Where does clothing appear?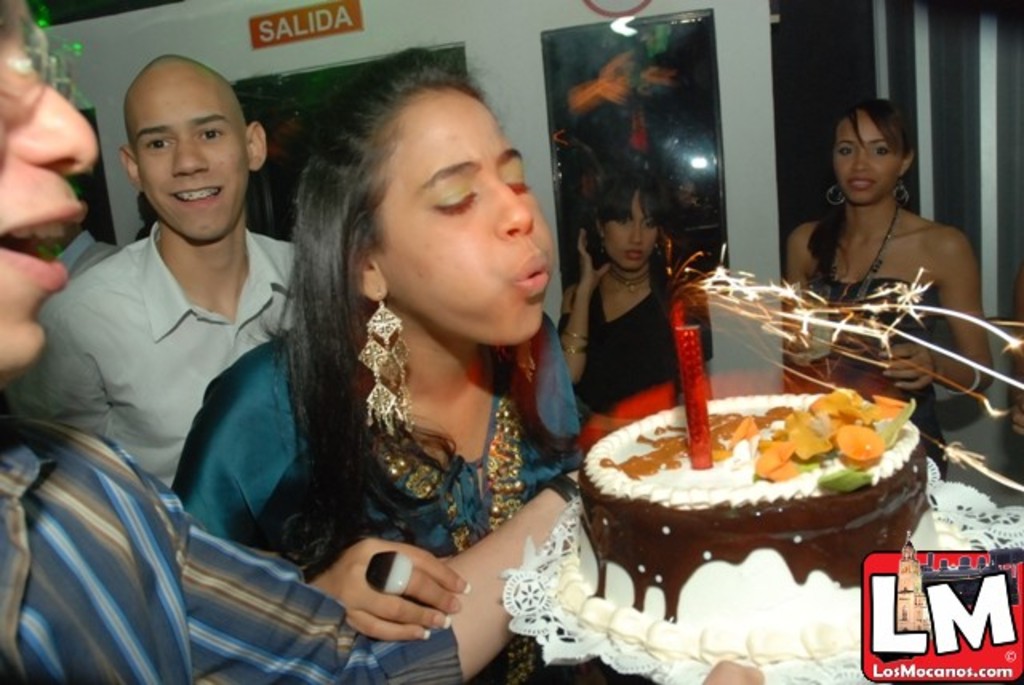
Appears at 792 266 960 474.
